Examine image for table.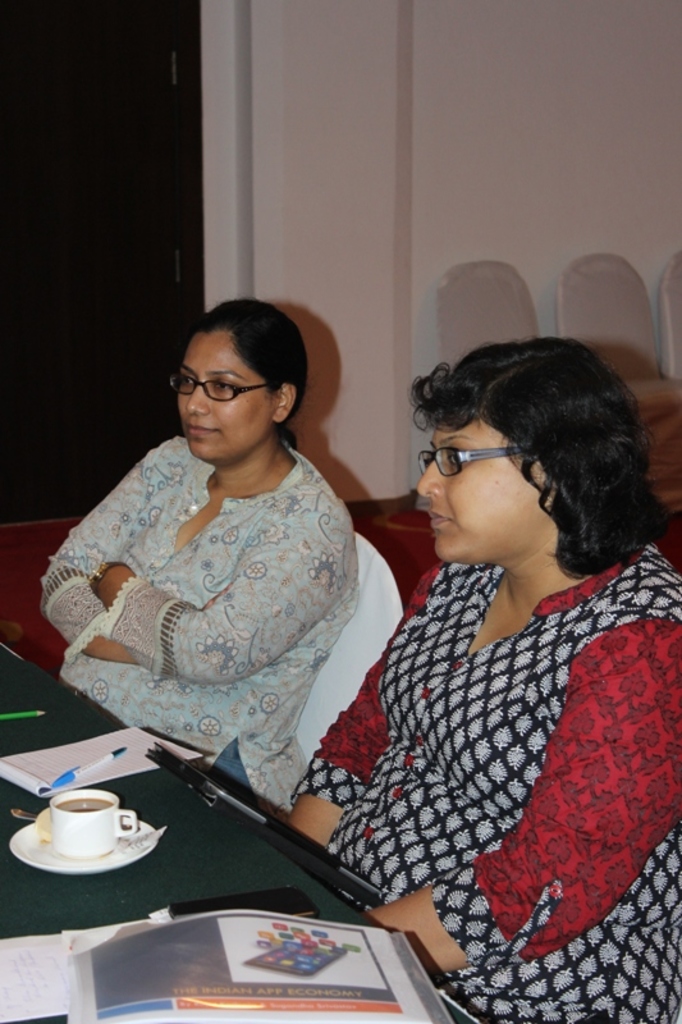
Examination result: [left=0, top=639, right=360, bottom=936].
